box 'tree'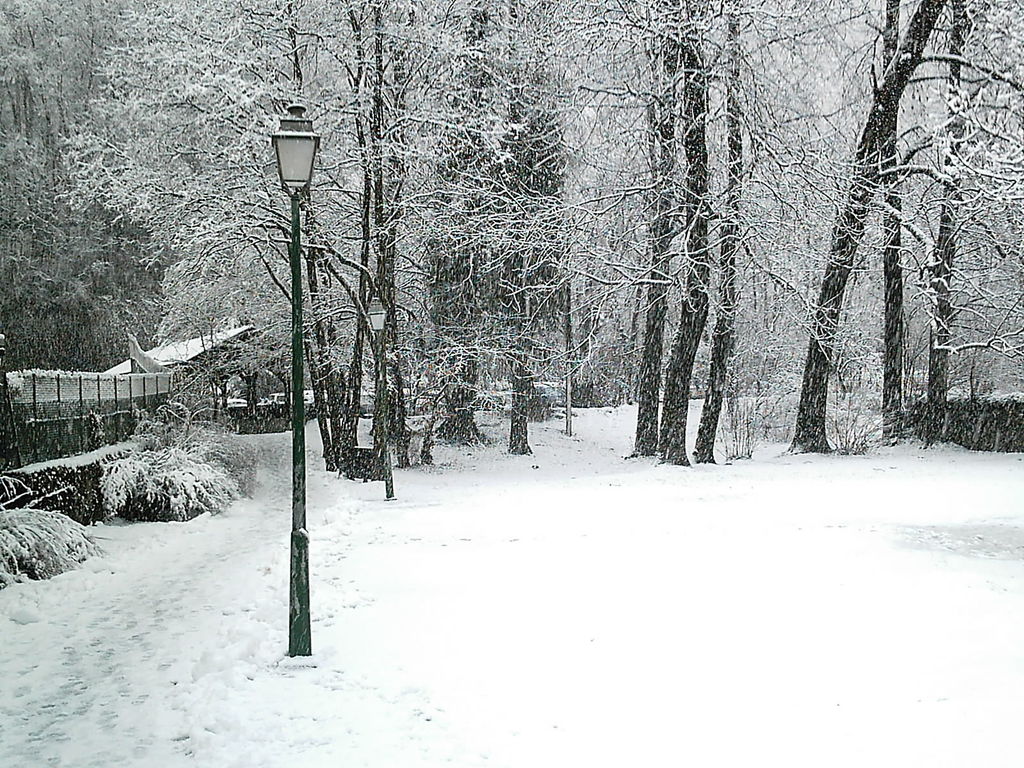
l=781, t=0, r=891, b=449
